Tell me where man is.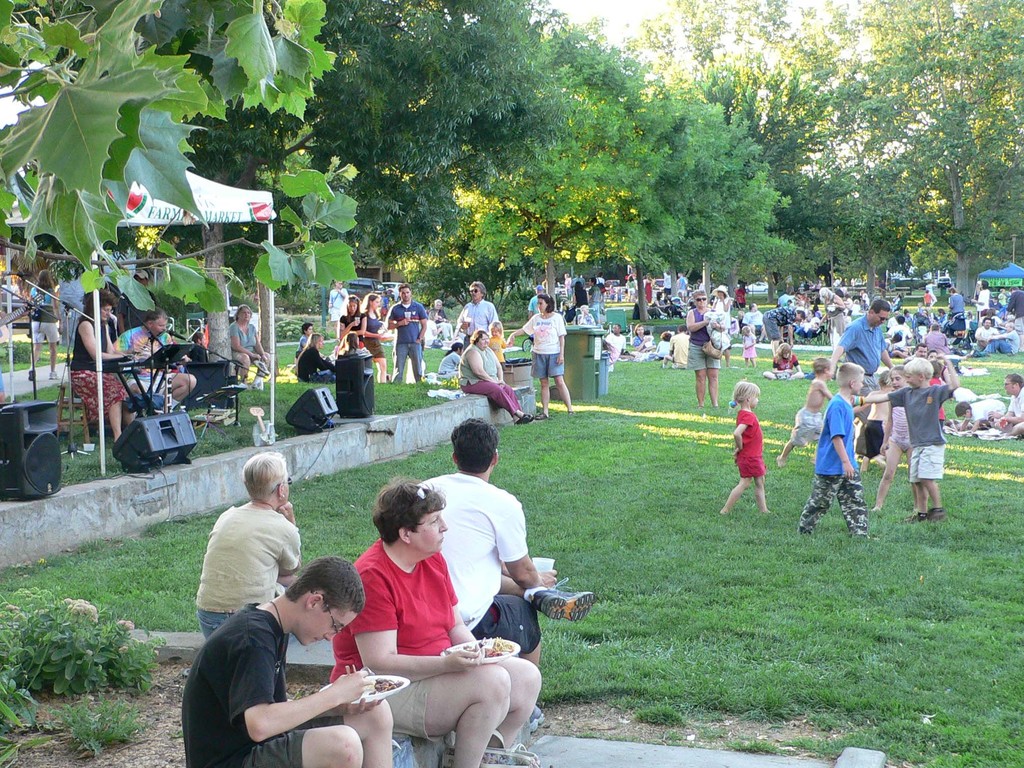
man is at x1=745 y1=303 x2=757 y2=344.
